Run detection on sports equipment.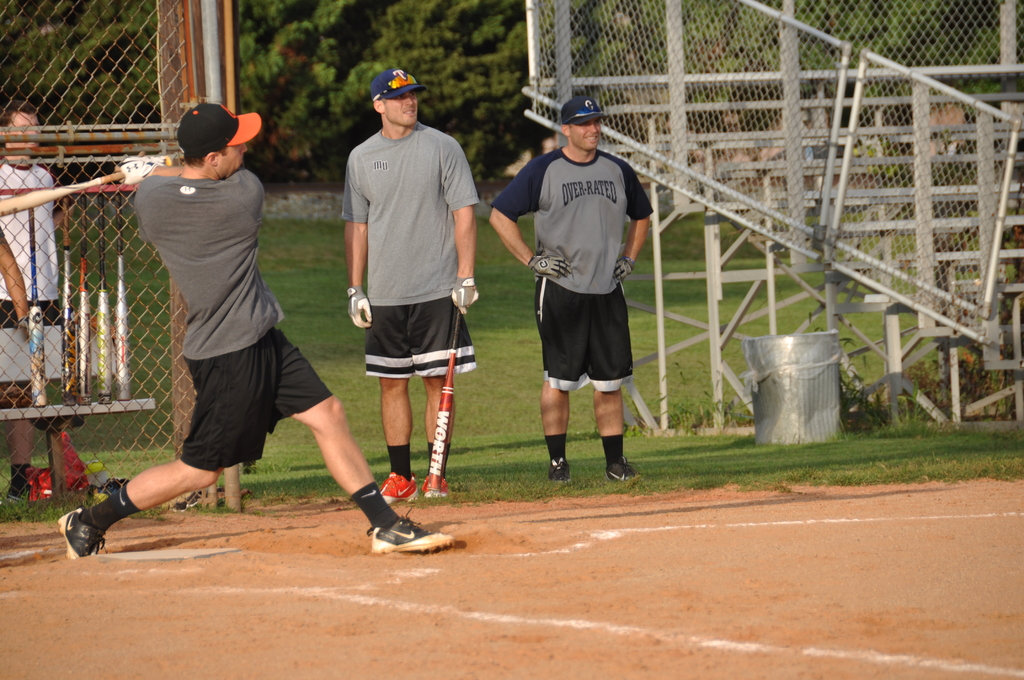
Result: x1=346 y1=286 x2=372 y2=329.
